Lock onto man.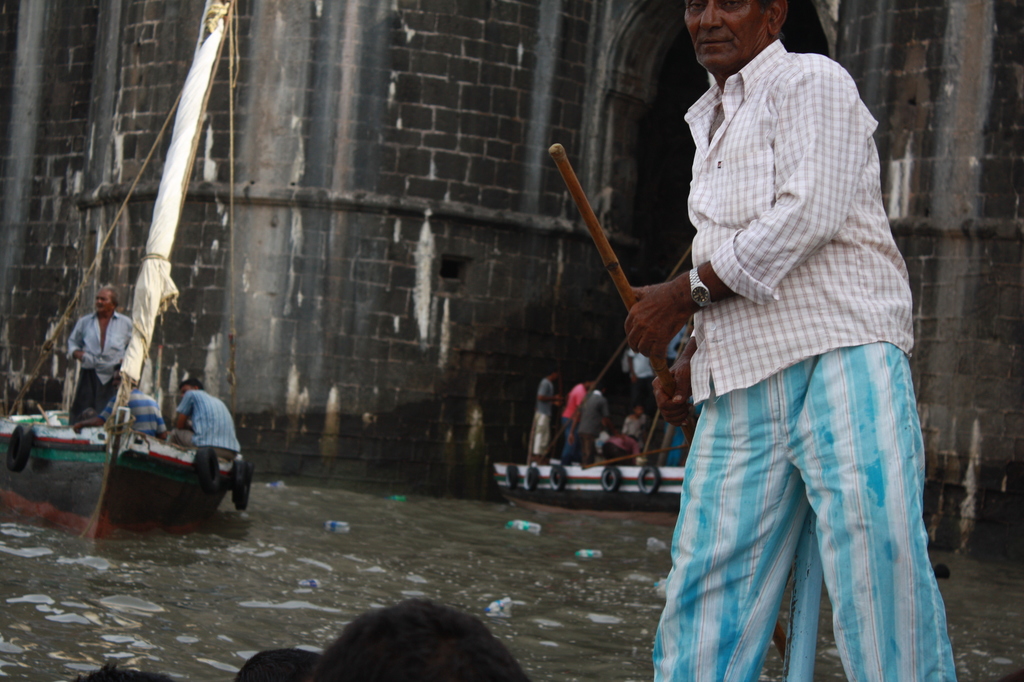
Locked: pyautogui.locateOnScreen(65, 366, 168, 446).
